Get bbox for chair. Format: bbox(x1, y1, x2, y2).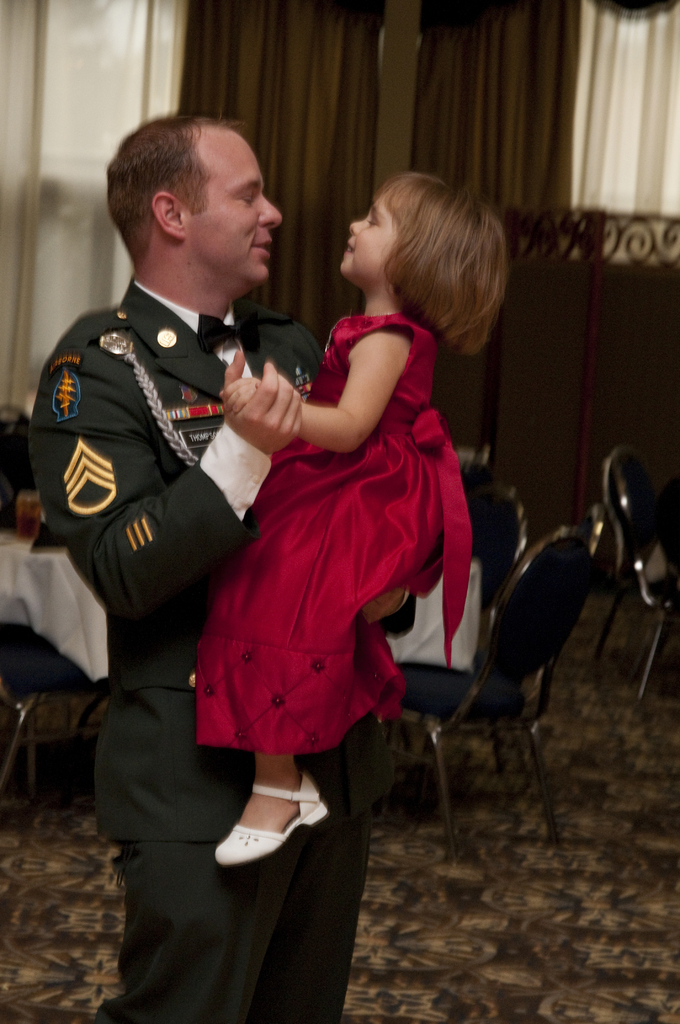
bbox(390, 513, 602, 814).
